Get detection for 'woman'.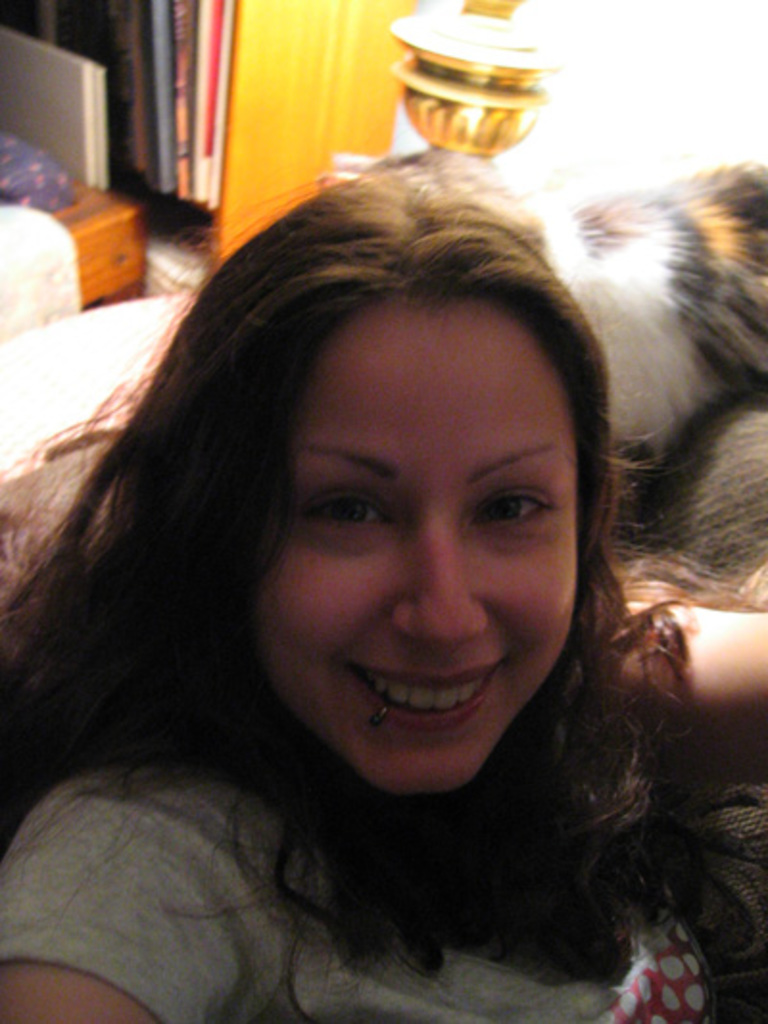
Detection: x1=2, y1=146, x2=764, y2=1022.
